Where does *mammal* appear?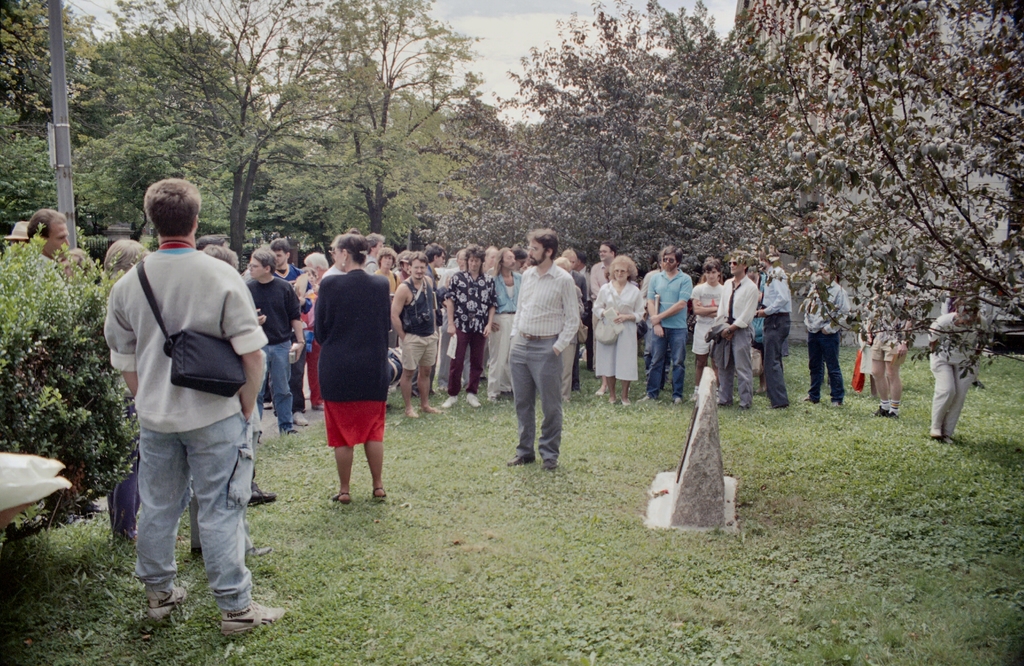
Appears at pyautogui.locateOnScreen(388, 246, 445, 422).
